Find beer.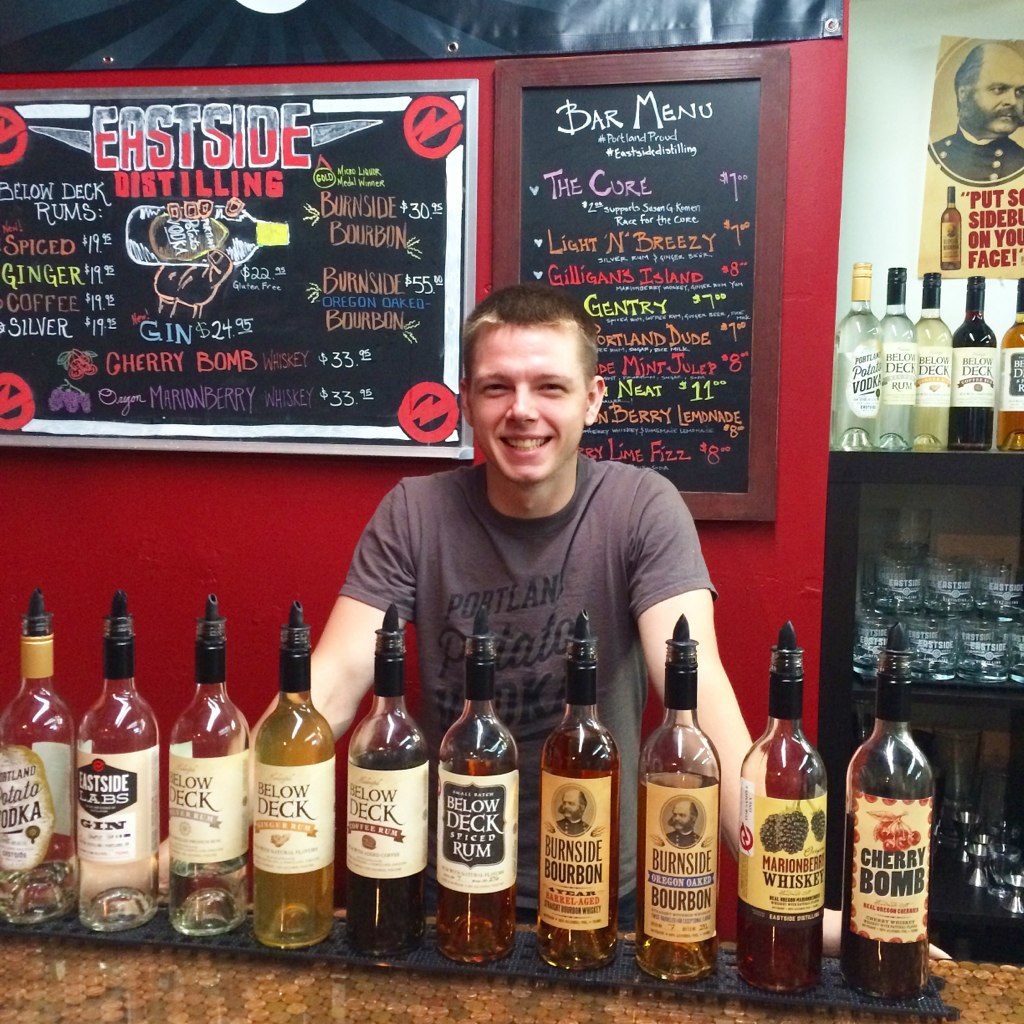
170 595 273 941.
